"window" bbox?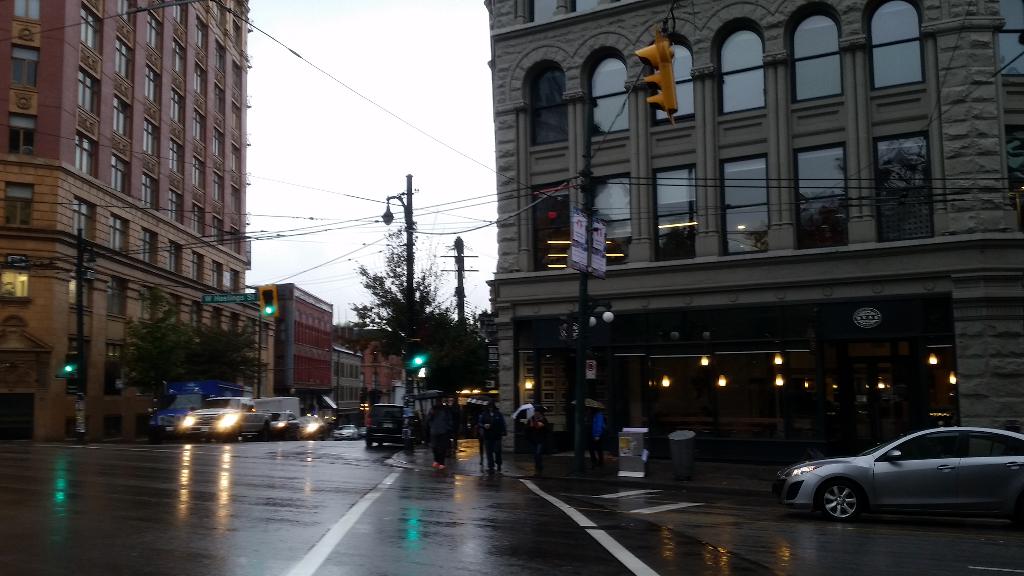
x1=115 y1=0 x2=136 y2=25
